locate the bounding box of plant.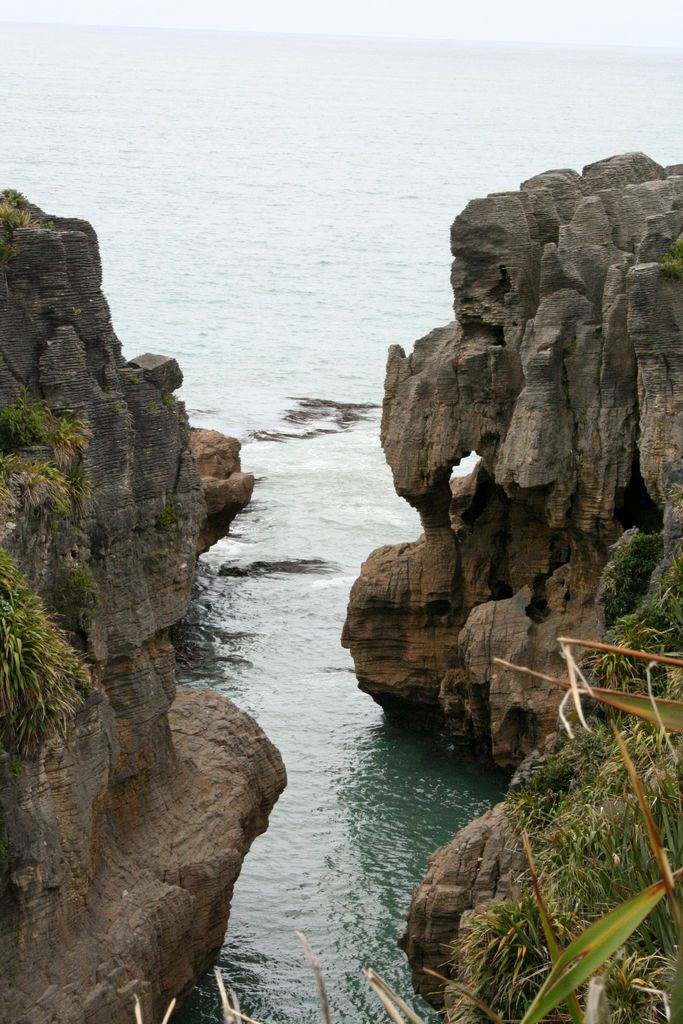
Bounding box: region(145, 399, 157, 413).
